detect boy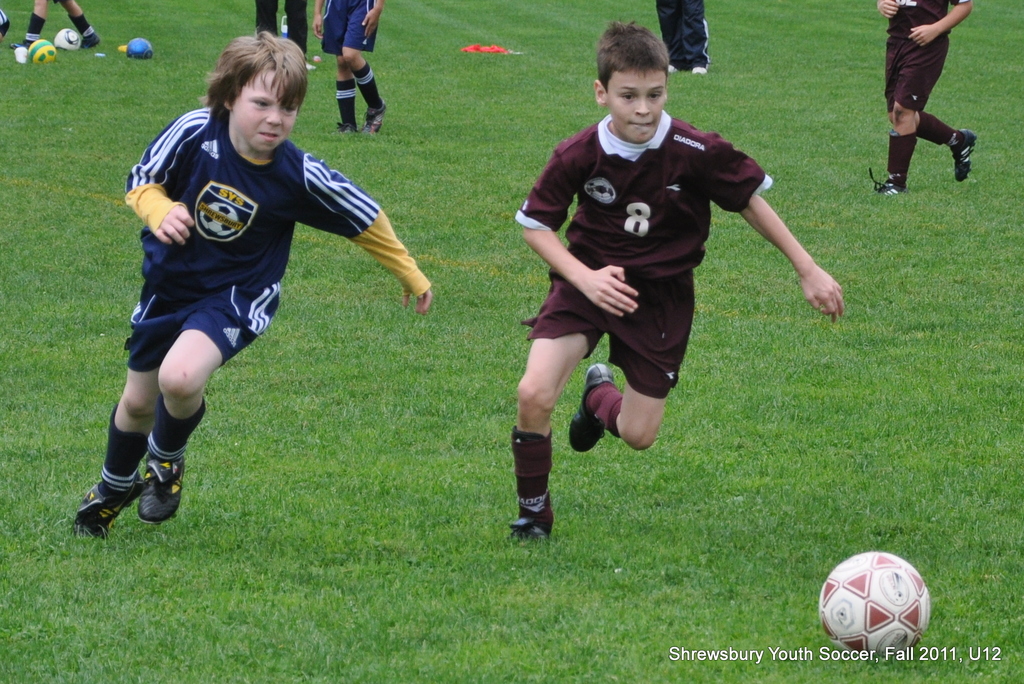
region(8, 0, 102, 52)
